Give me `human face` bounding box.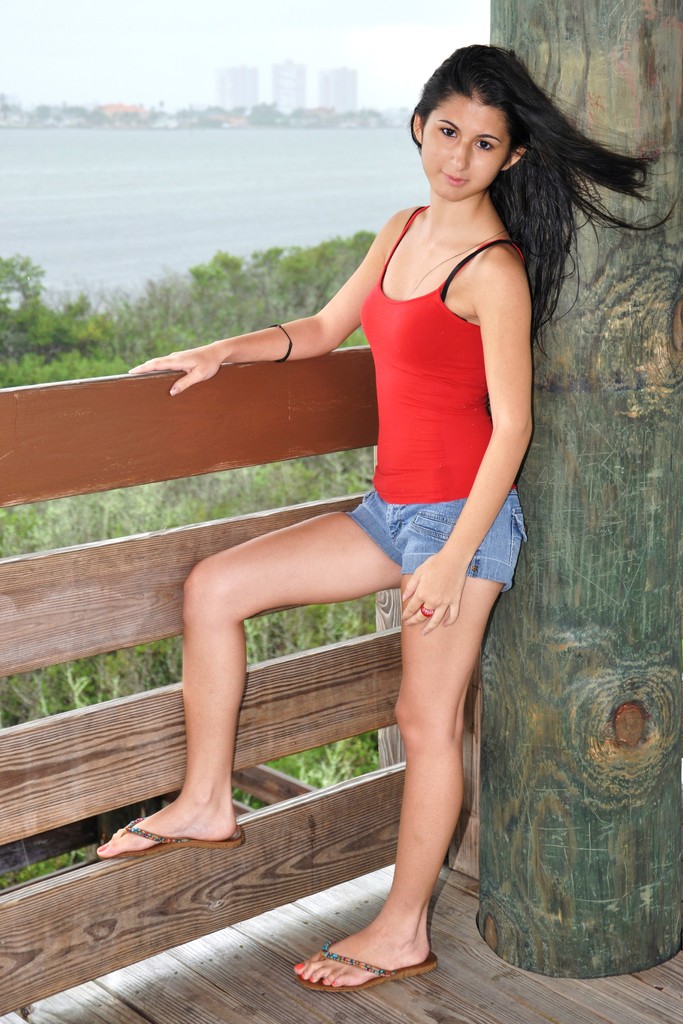
{"left": 413, "top": 102, "right": 511, "bottom": 205}.
